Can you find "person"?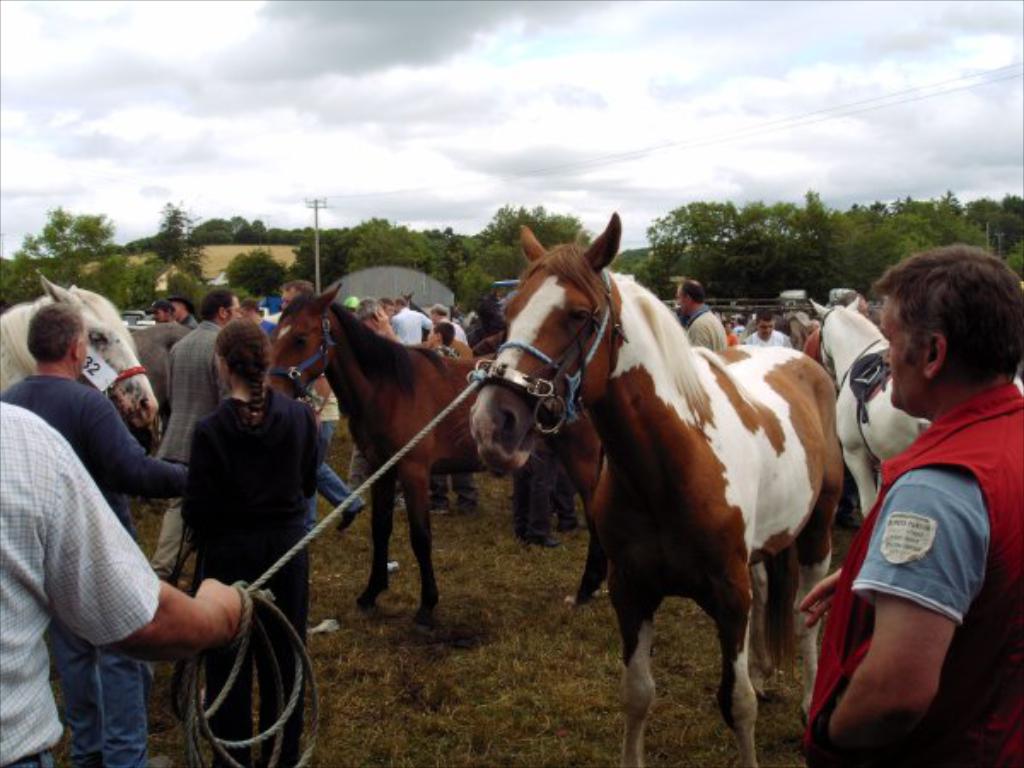
Yes, bounding box: locate(275, 276, 369, 539).
